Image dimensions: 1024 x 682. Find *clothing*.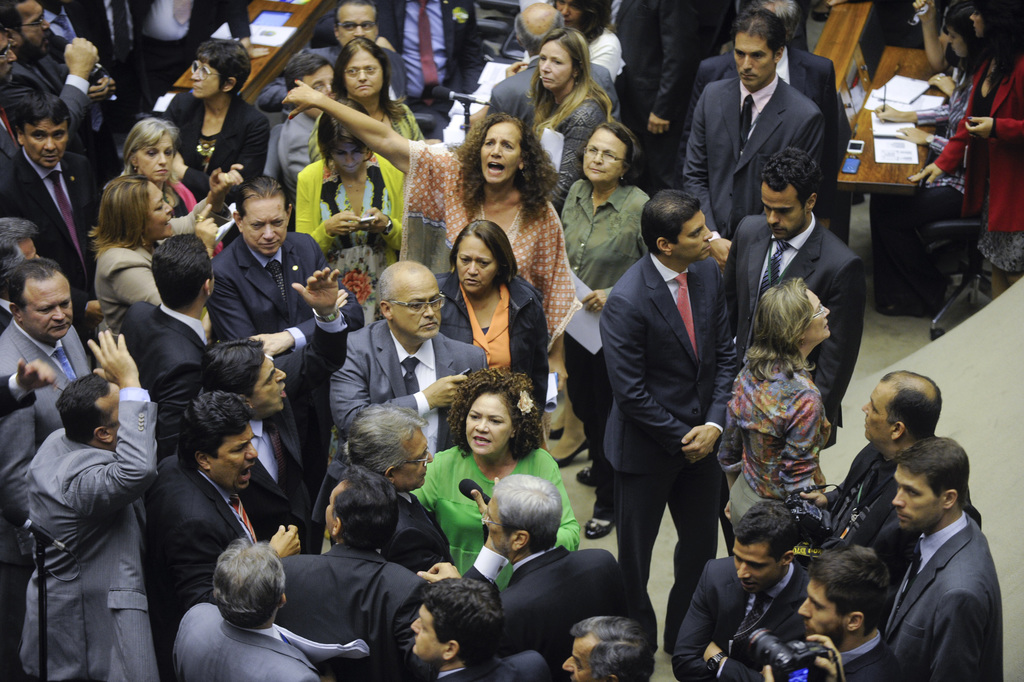
rect(355, 95, 430, 145).
